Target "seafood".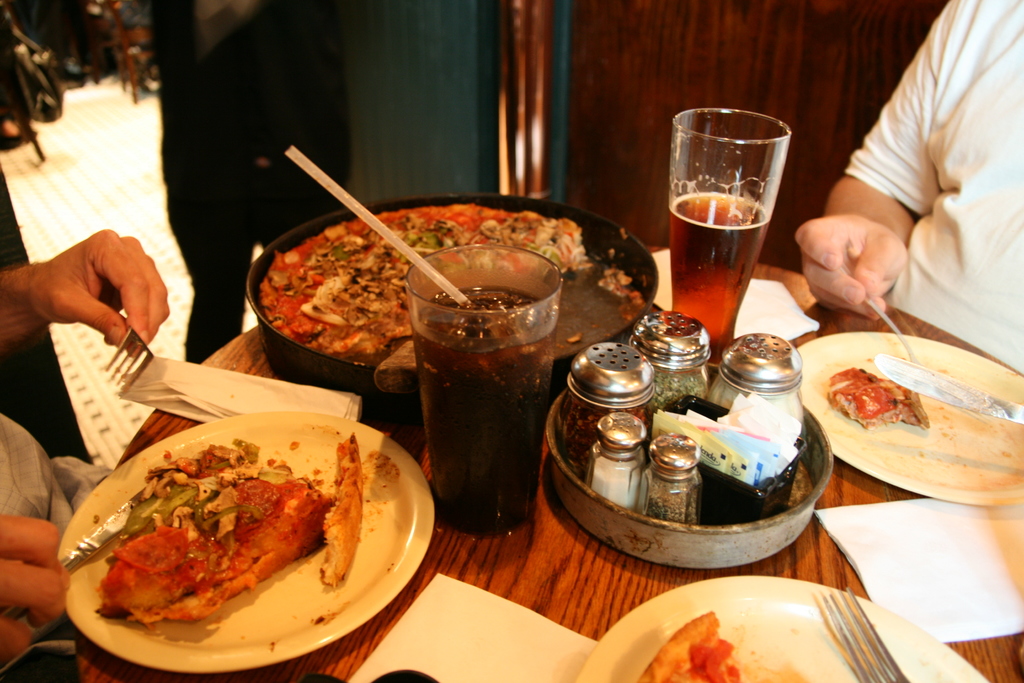
Target region: (left=826, top=365, right=929, bottom=425).
